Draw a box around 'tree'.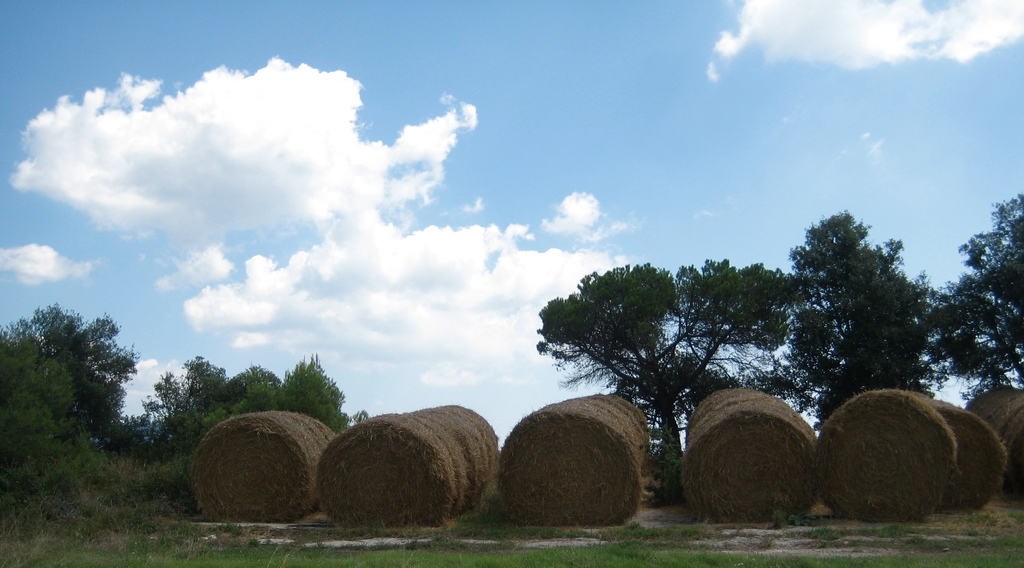
detection(924, 193, 1023, 403).
